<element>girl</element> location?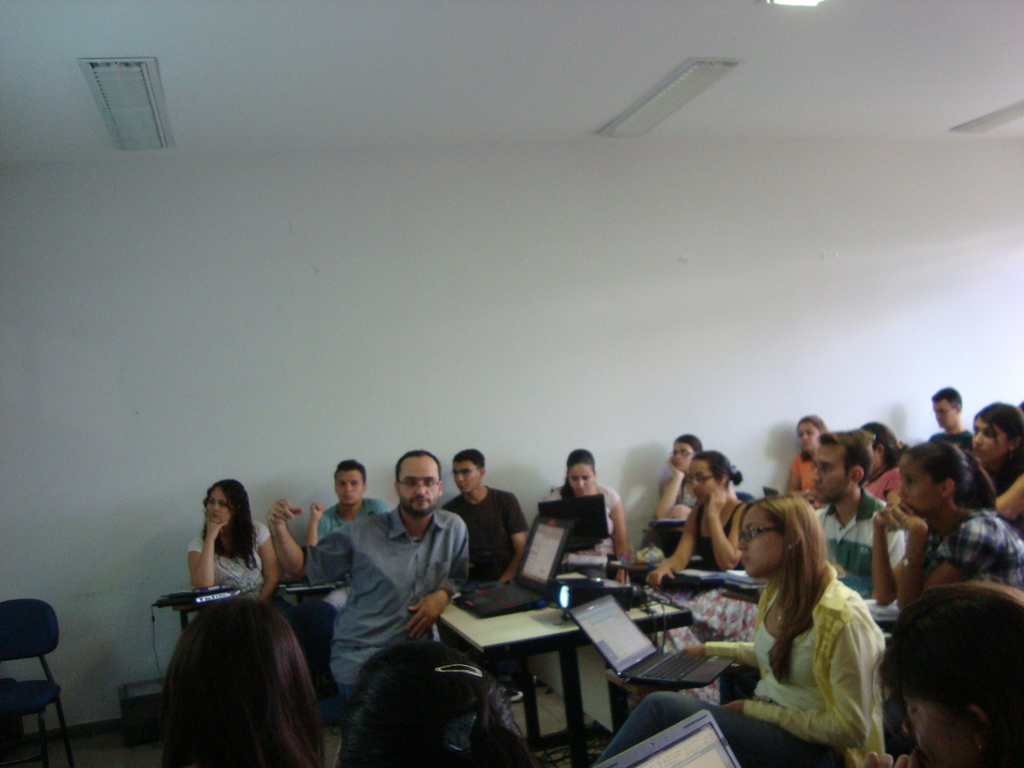
593 492 887 767
